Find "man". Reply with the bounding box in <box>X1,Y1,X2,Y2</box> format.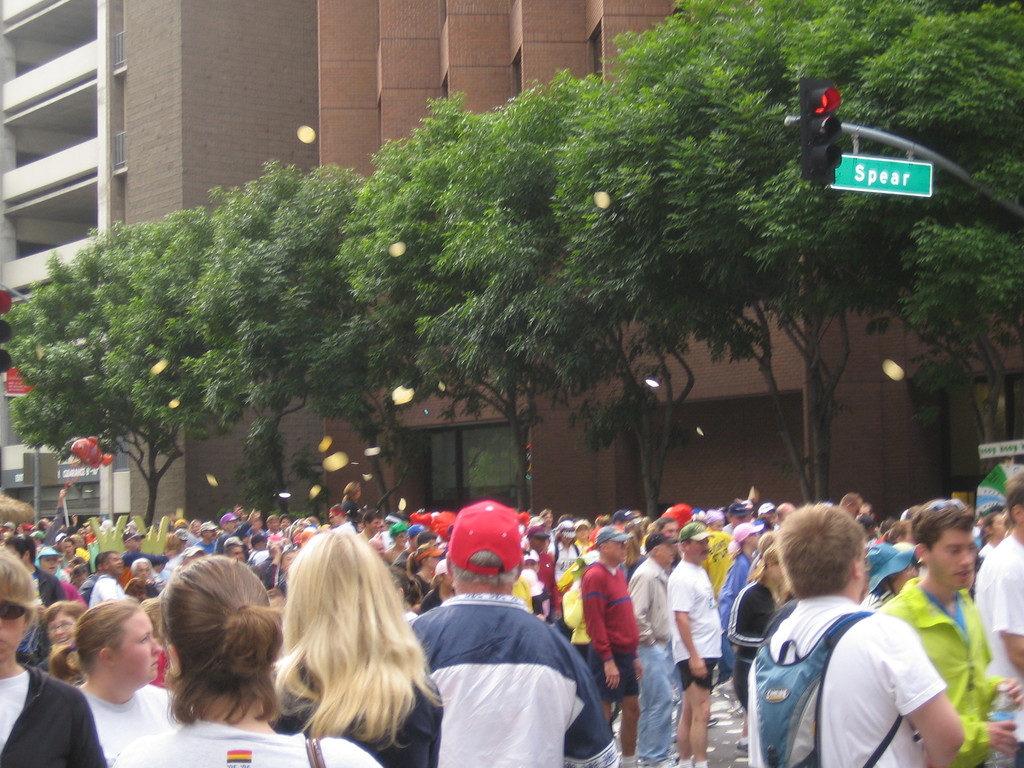
<box>216,511,259,549</box>.
